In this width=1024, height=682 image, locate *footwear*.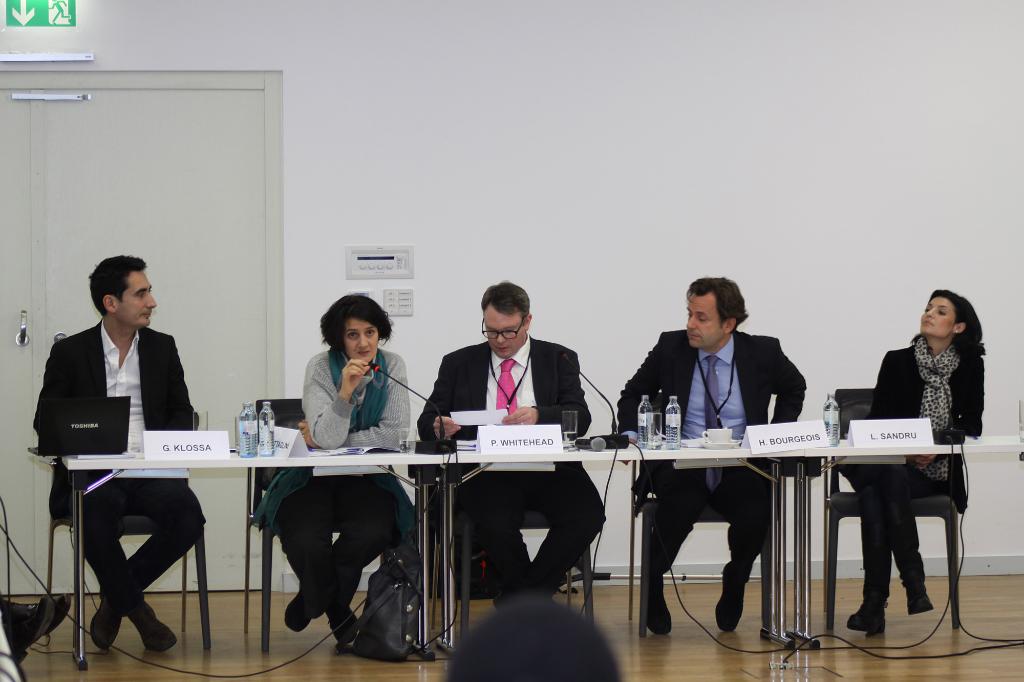
Bounding box: left=3, top=593, right=68, bottom=665.
